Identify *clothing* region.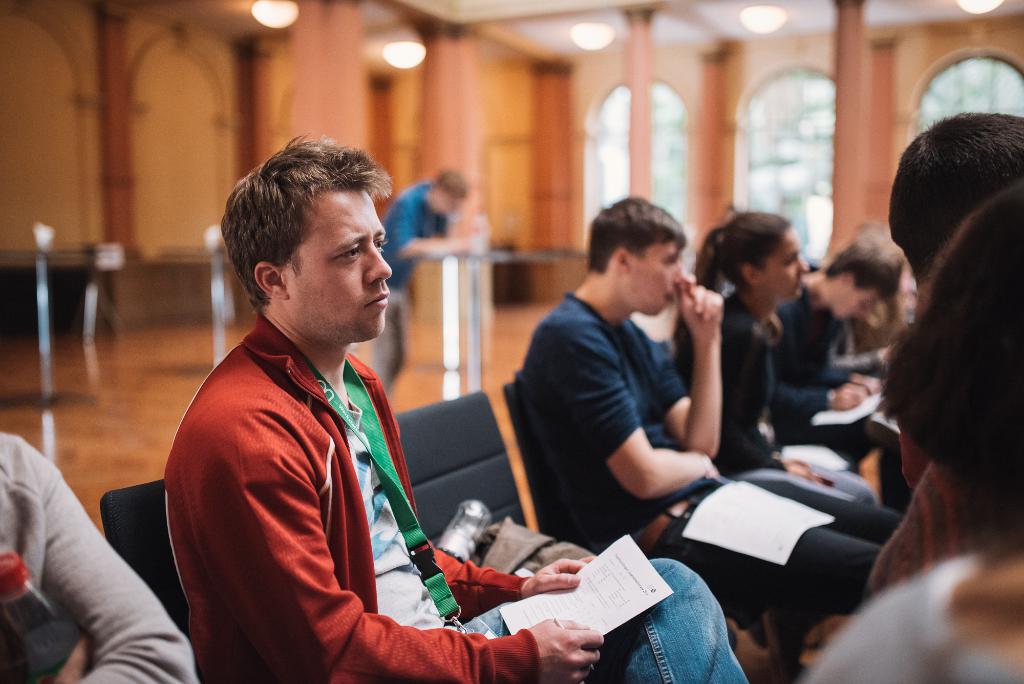
Region: 371 184 444 389.
